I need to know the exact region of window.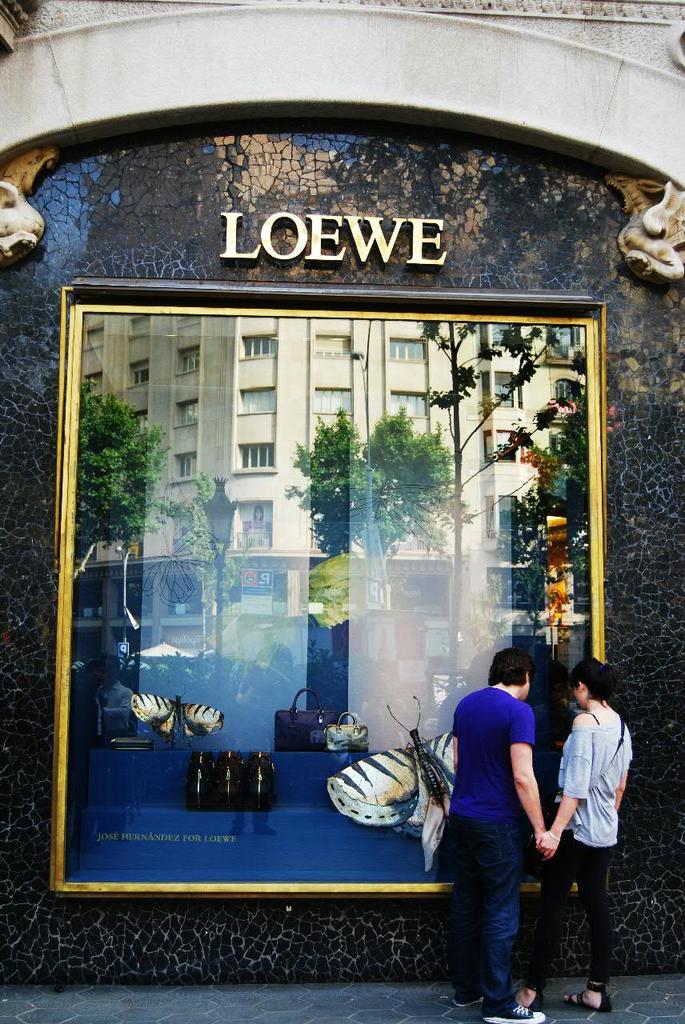
Region: locate(84, 370, 106, 400).
